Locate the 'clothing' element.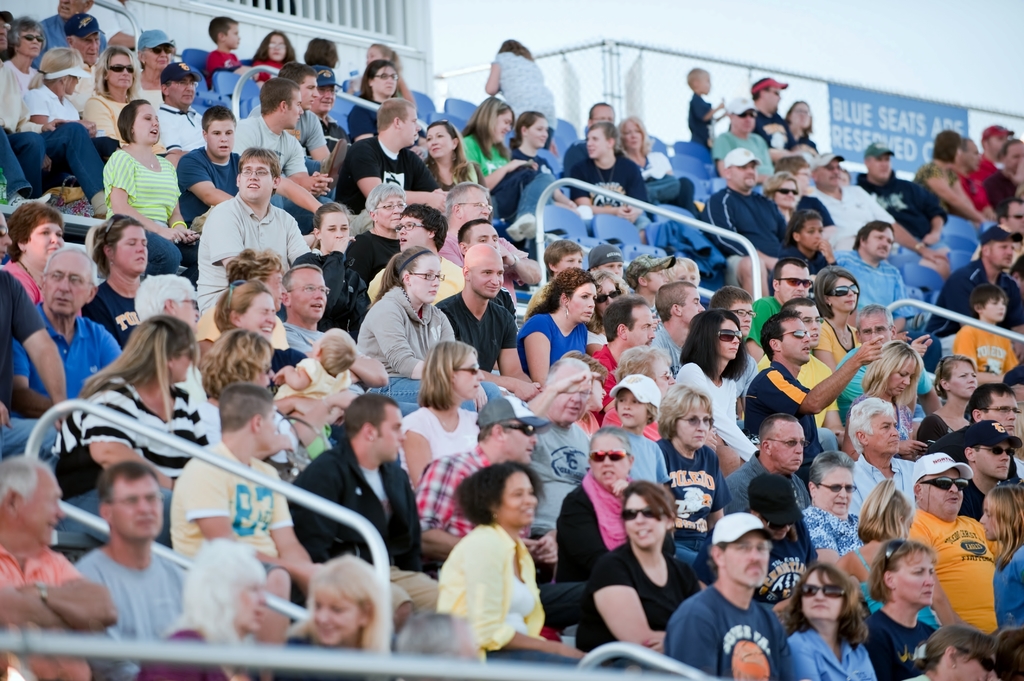
Element bbox: 78:93:127:134.
